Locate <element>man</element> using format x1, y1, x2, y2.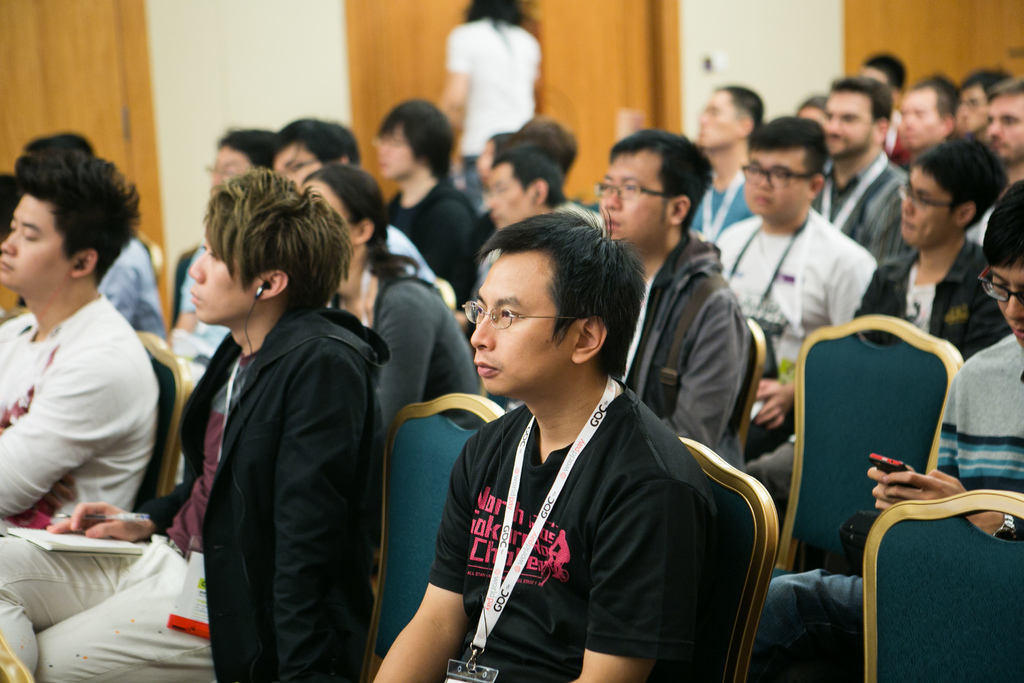
765, 177, 1023, 682.
